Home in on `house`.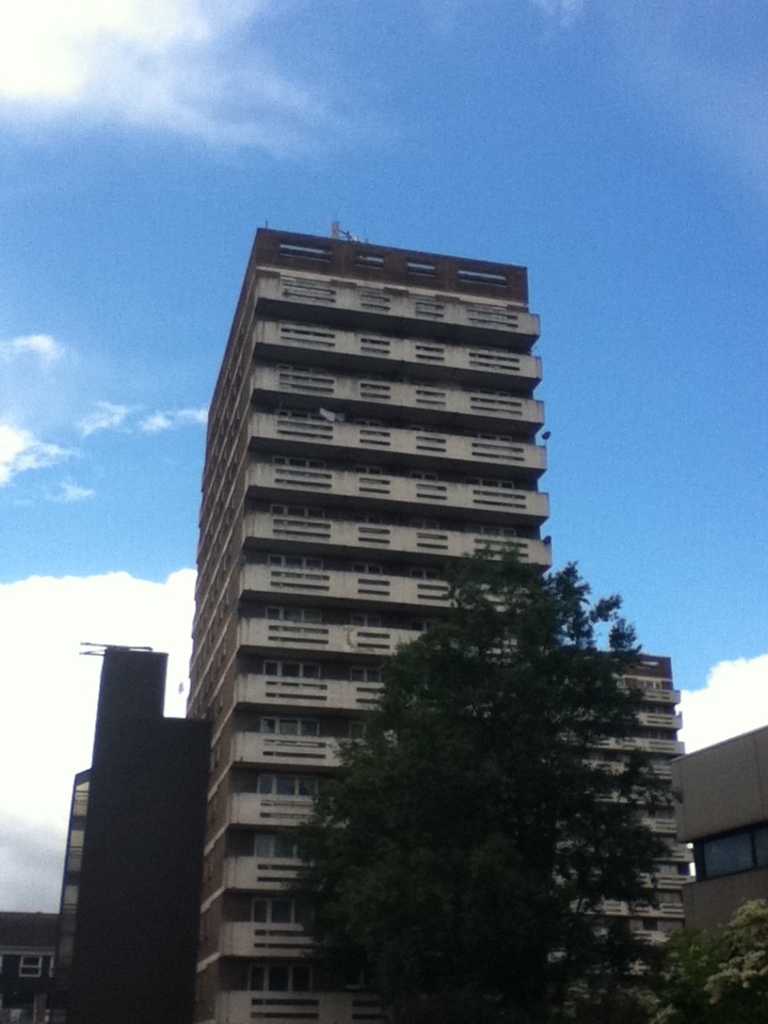
Homed in at [x1=561, y1=647, x2=703, y2=1023].
